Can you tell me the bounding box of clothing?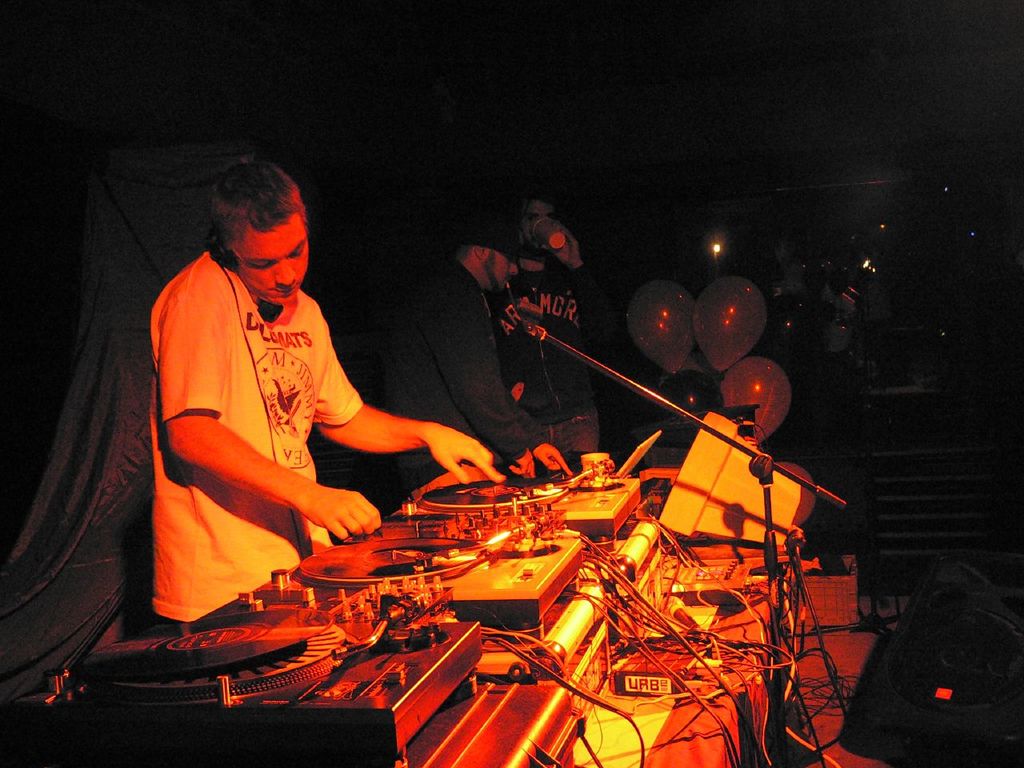
box(498, 263, 605, 453).
